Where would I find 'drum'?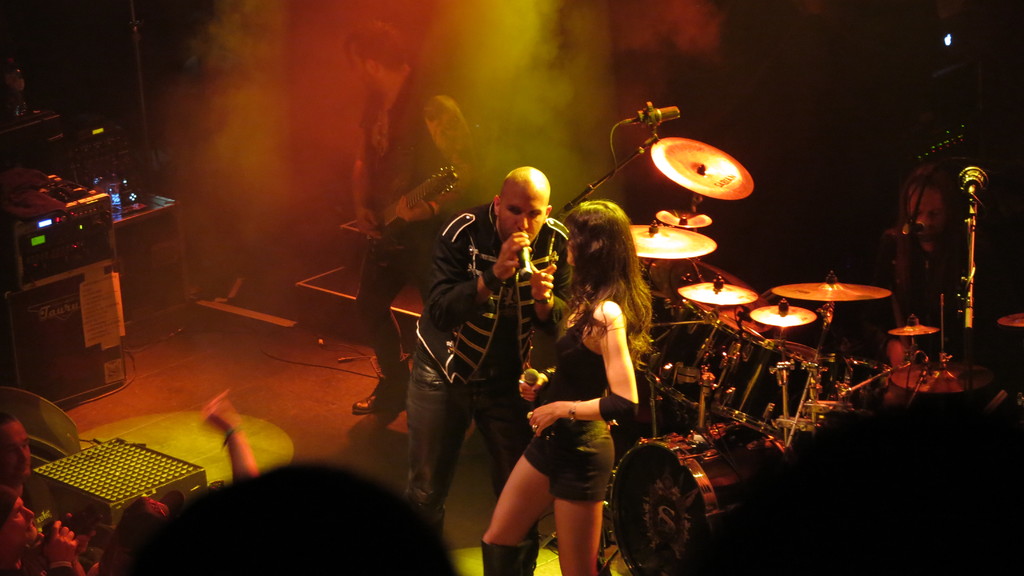
At [803,360,882,418].
